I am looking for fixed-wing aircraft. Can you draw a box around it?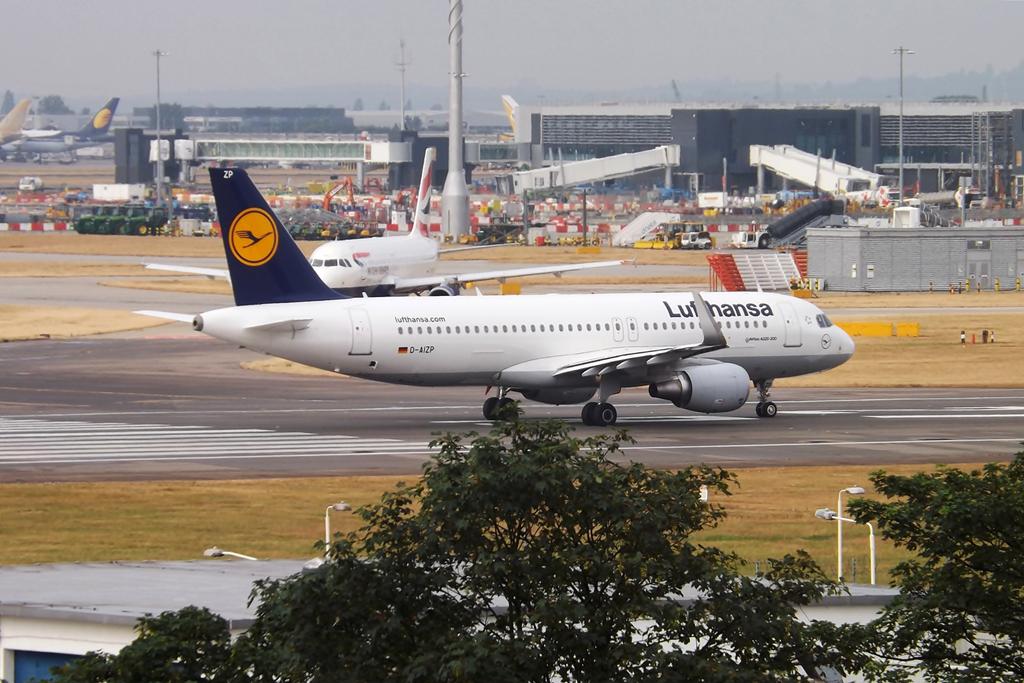
Sure, the bounding box is x1=119 y1=167 x2=865 y2=419.
